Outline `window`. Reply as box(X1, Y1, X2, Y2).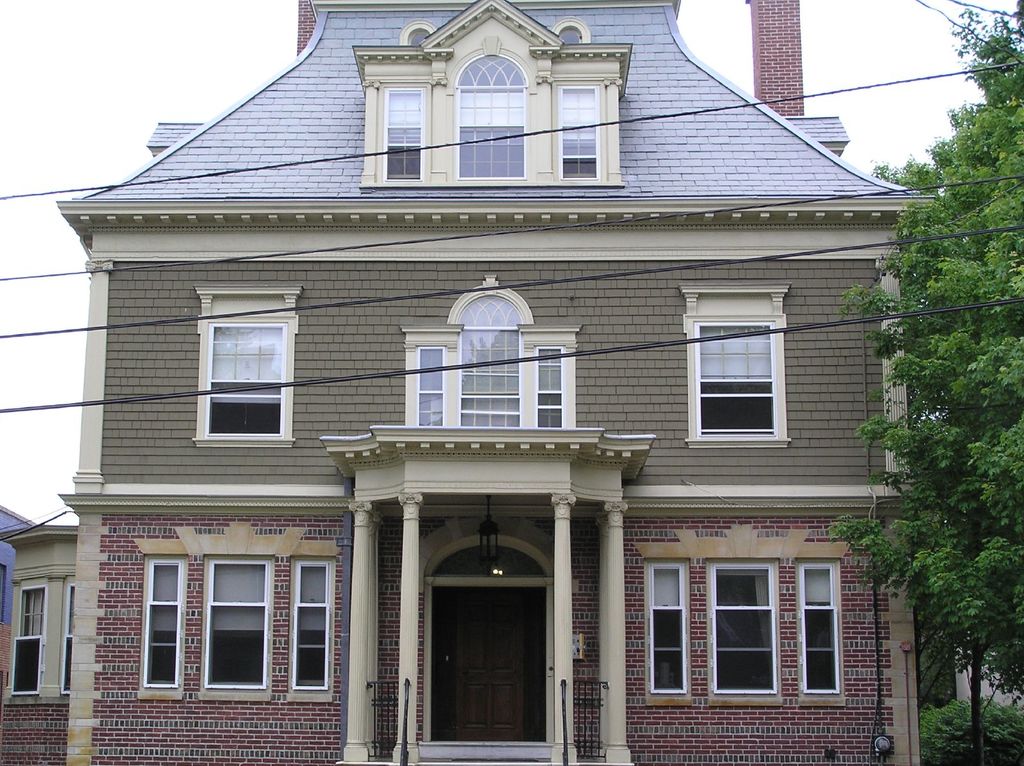
box(526, 339, 560, 435).
